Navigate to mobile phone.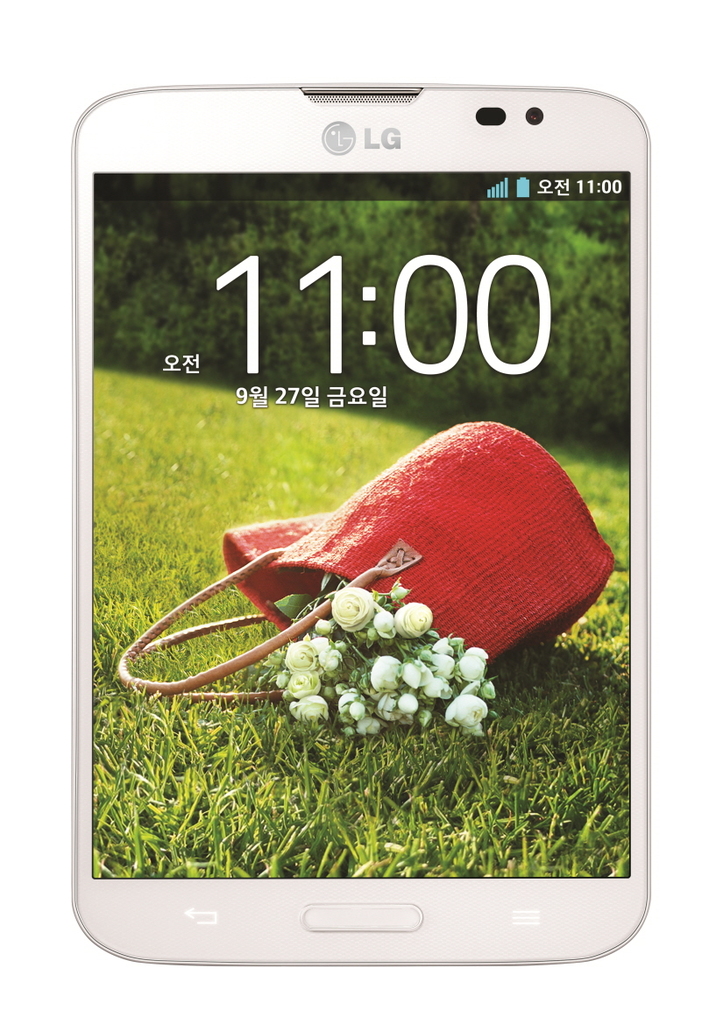
Navigation target: {"left": 16, "top": 115, "right": 696, "bottom": 990}.
